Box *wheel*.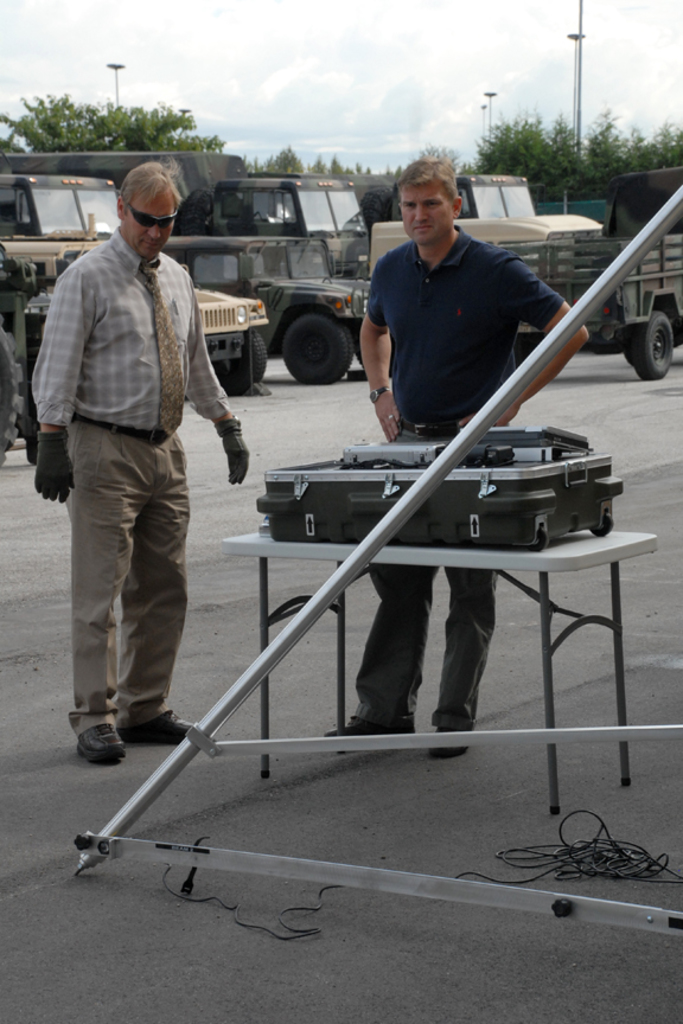
bbox(0, 320, 23, 456).
